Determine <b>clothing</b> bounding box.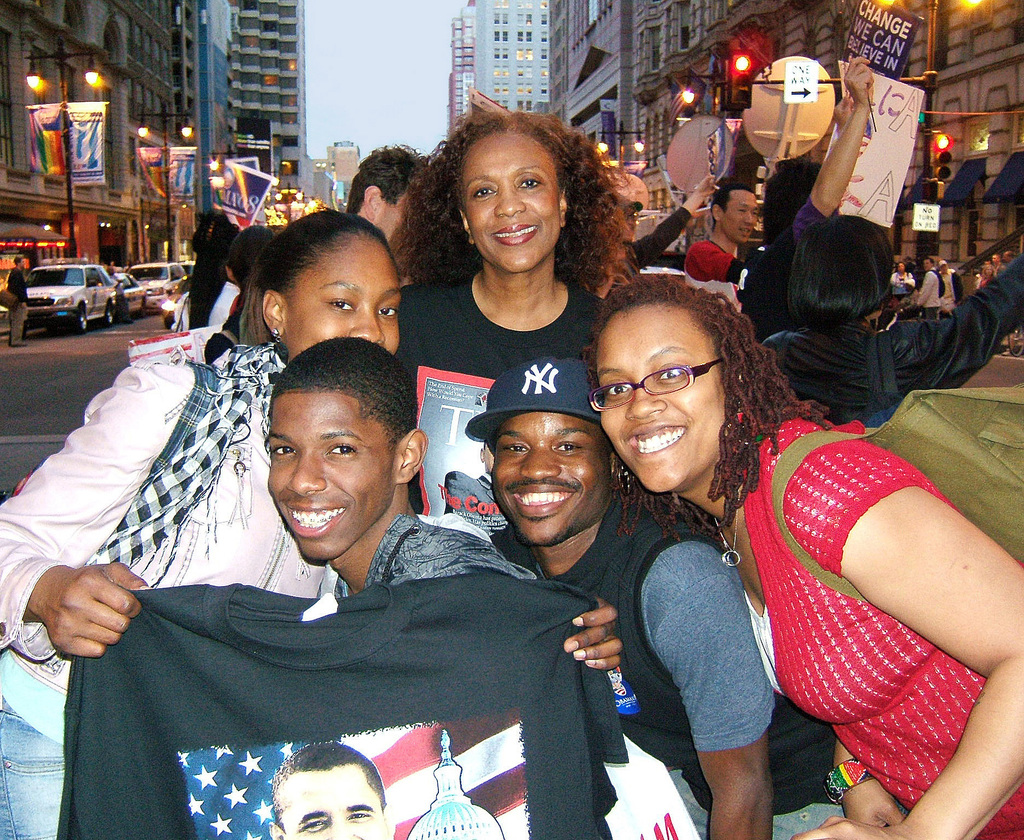
Determined: 889:270:915:299.
